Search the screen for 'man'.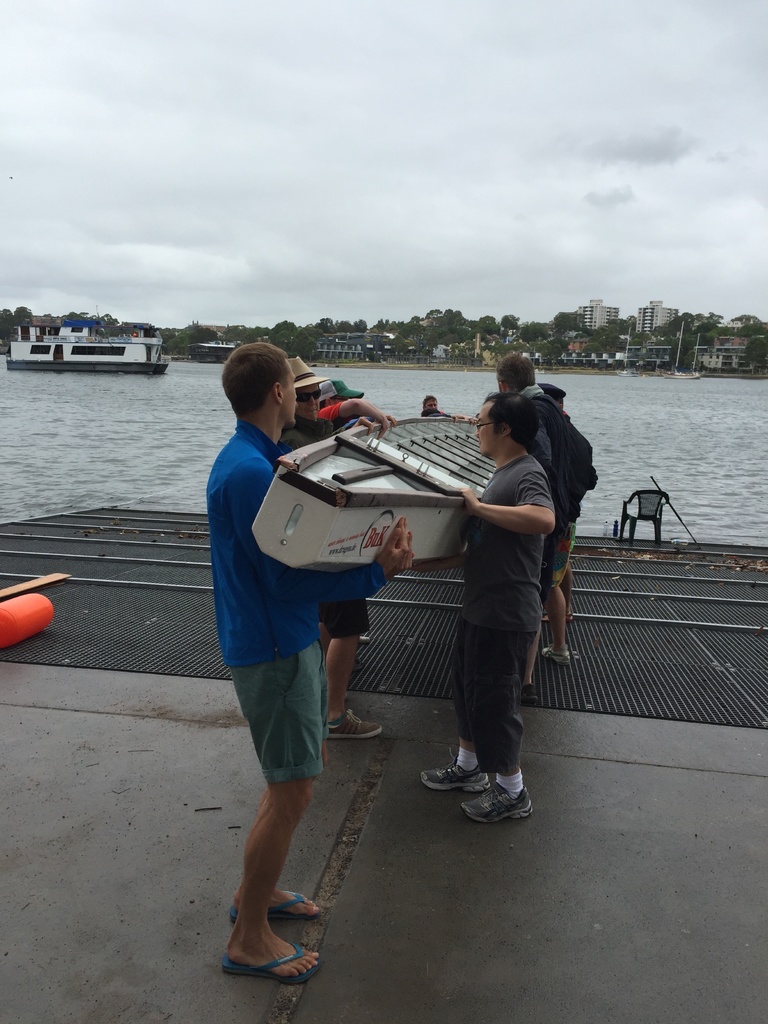
Found at x1=204 y1=340 x2=417 y2=982.
